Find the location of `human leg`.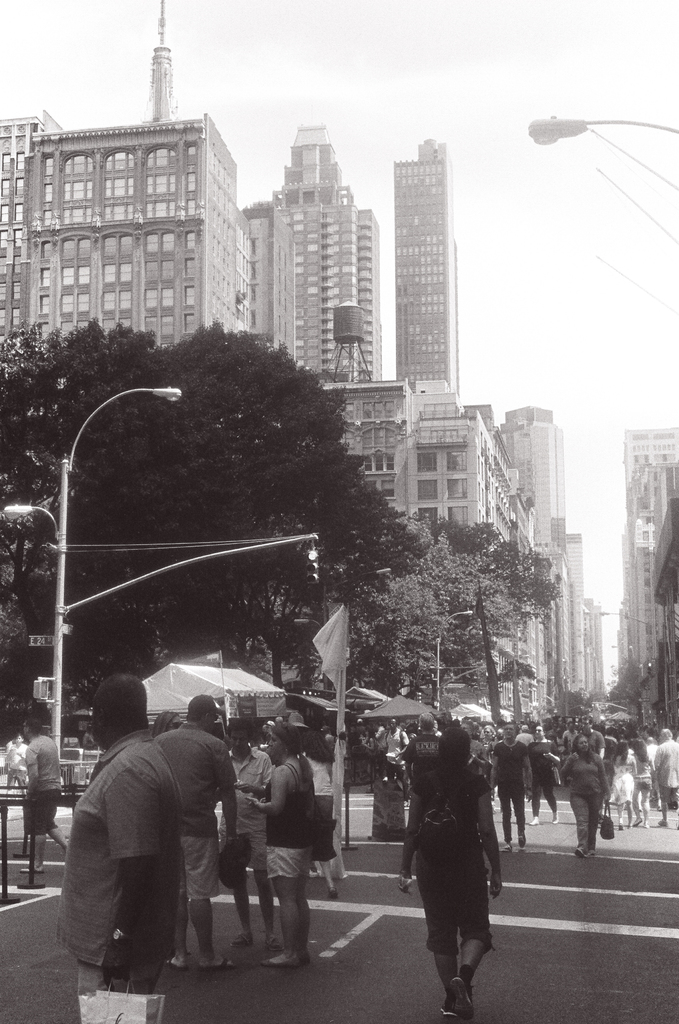
Location: left=260, top=875, right=316, bottom=977.
